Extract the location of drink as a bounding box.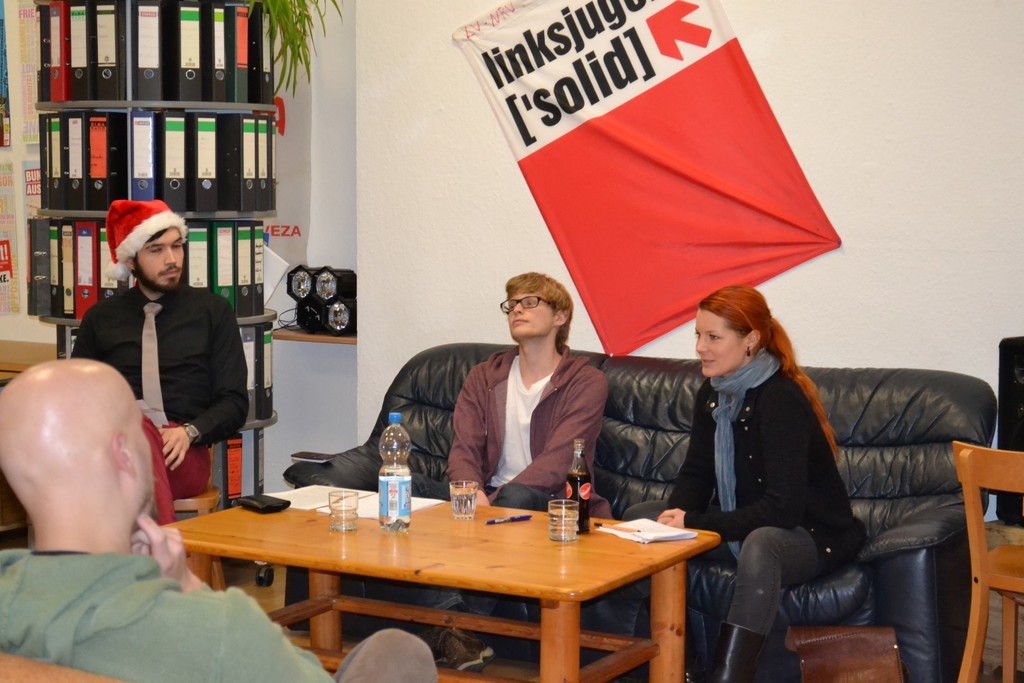
crop(379, 409, 414, 530).
